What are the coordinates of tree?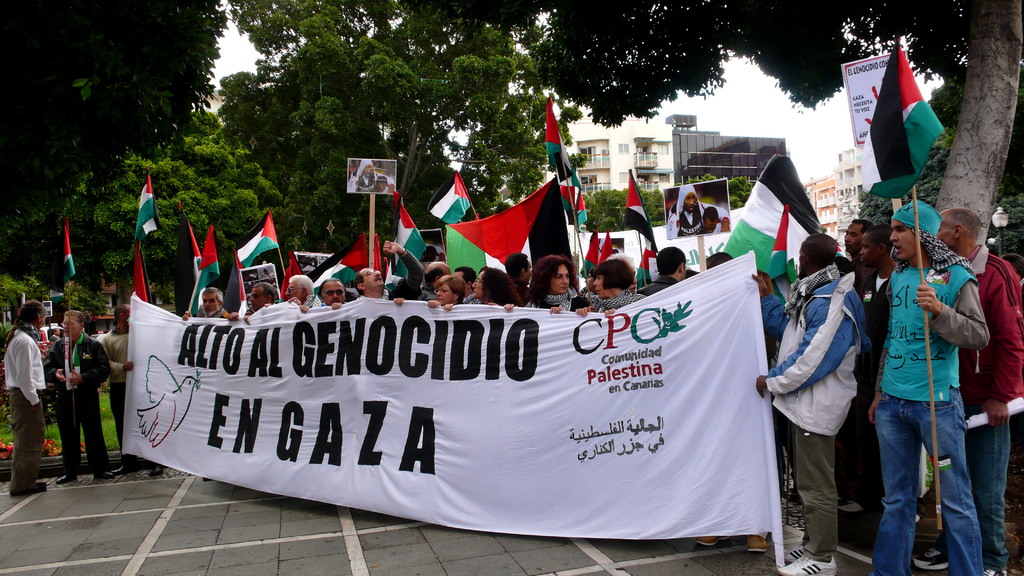
crop(551, 0, 1023, 306).
